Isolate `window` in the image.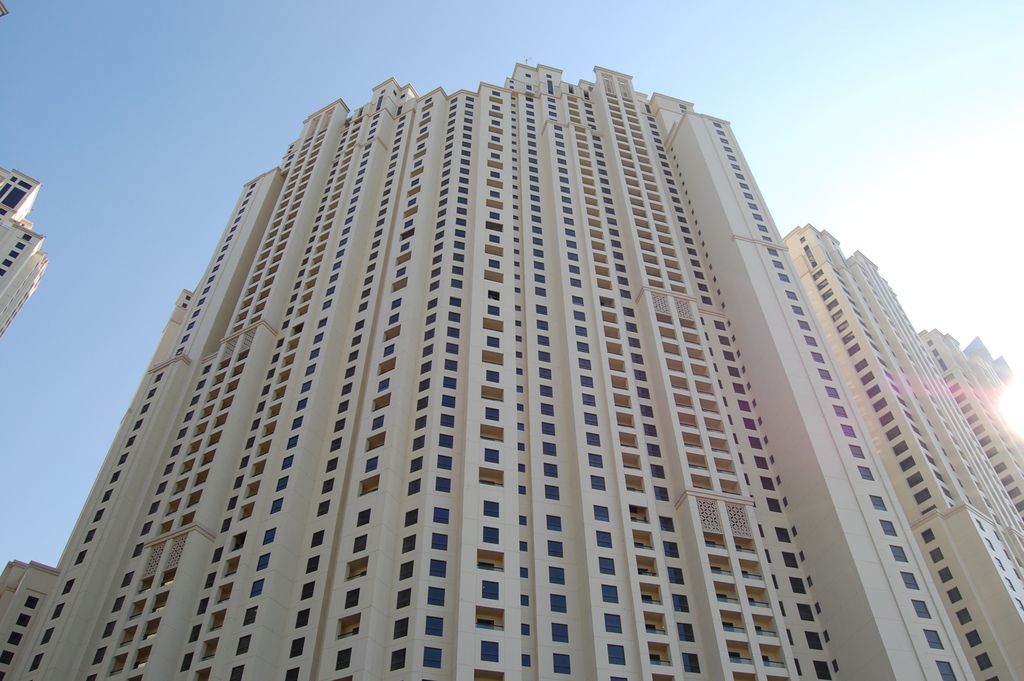
Isolated region: BBox(385, 170, 396, 176).
